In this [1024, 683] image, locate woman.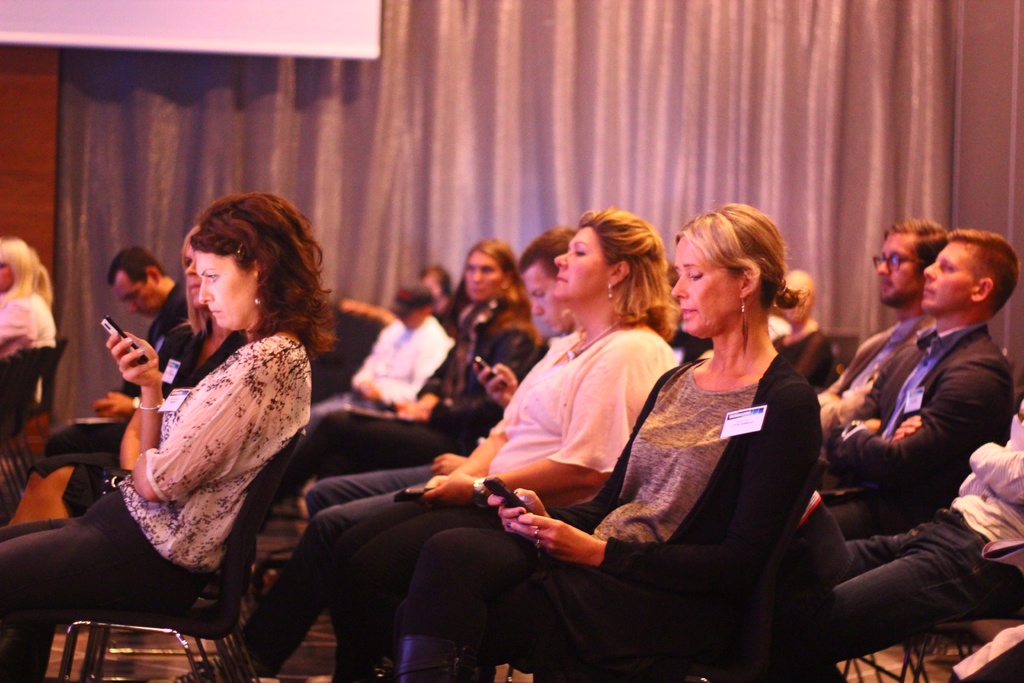
Bounding box: [x1=207, y1=200, x2=689, y2=682].
